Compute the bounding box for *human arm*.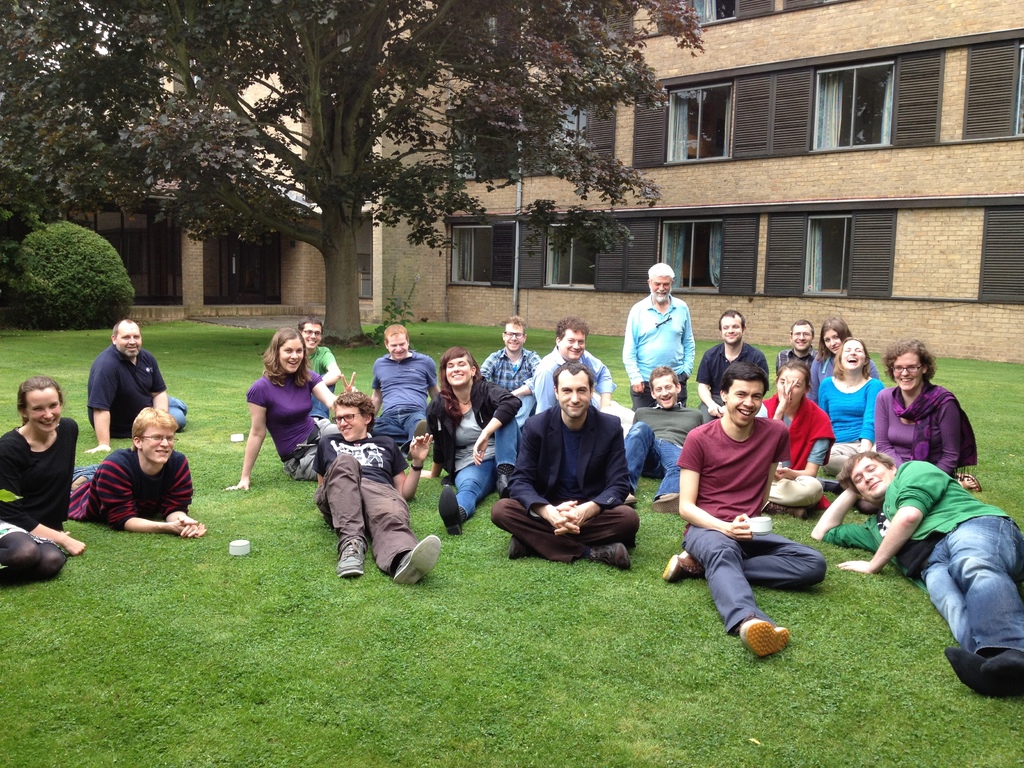
{"left": 320, "top": 348, "right": 345, "bottom": 378}.
